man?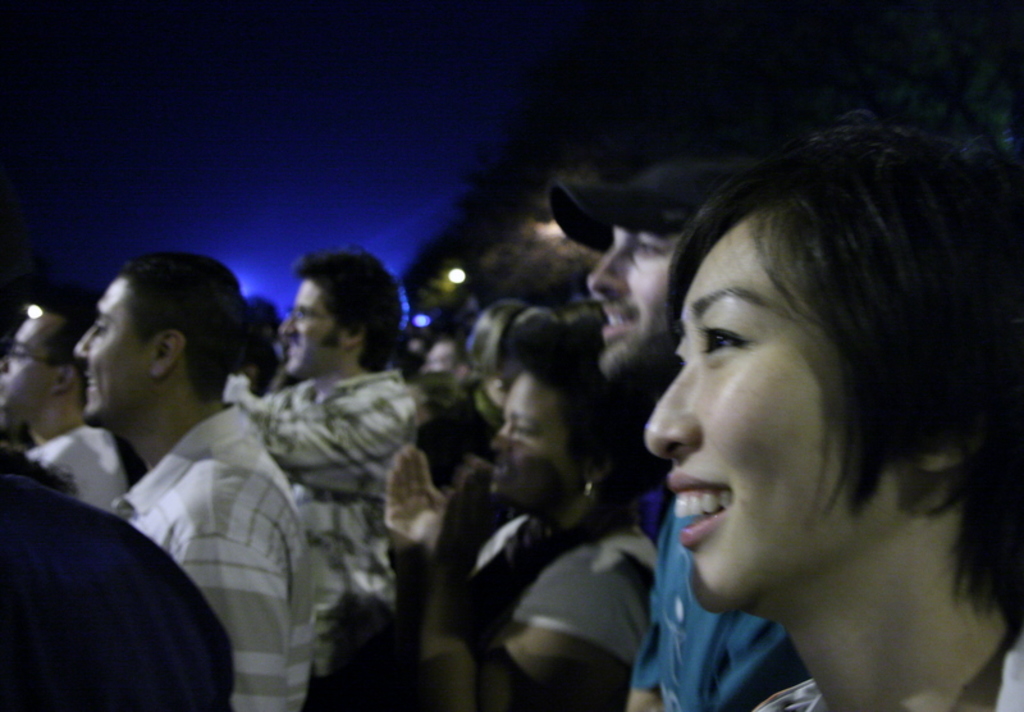
0:298:138:506
